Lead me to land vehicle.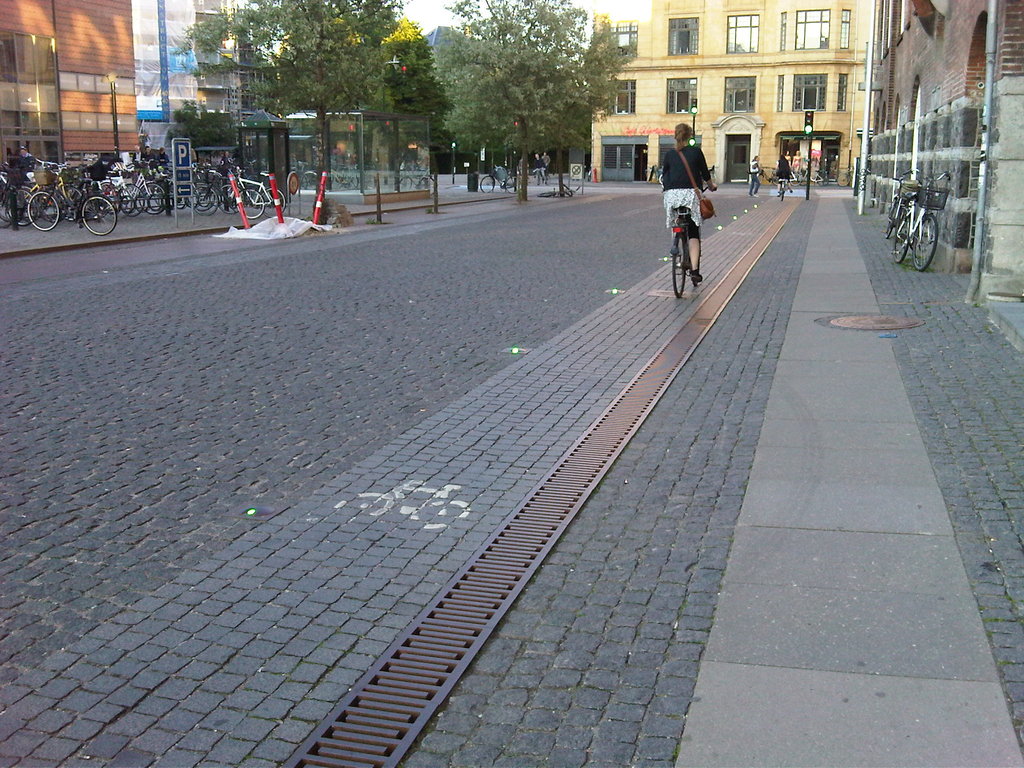
Lead to (x1=879, y1=170, x2=916, y2=236).
